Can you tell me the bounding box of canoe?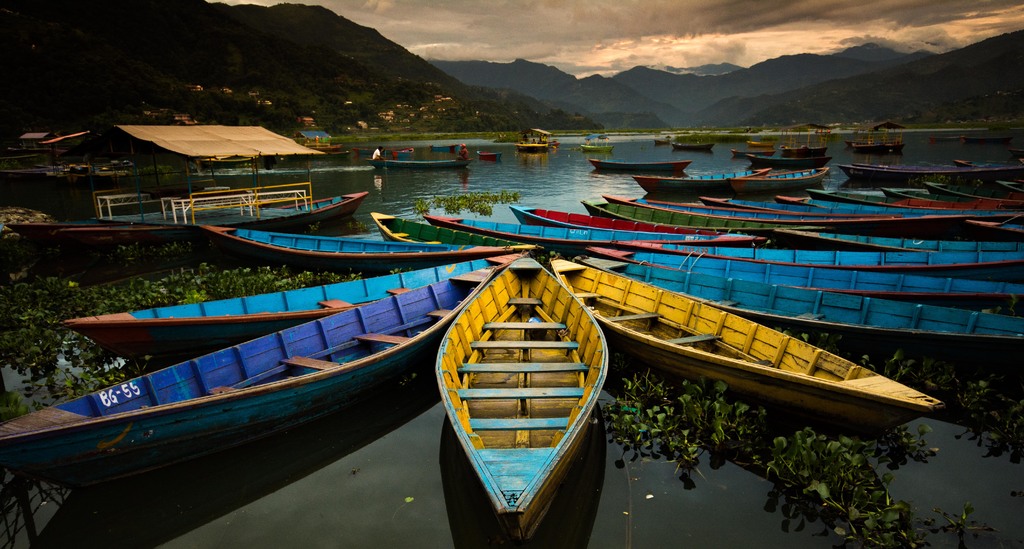
rect(421, 209, 700, 253).
